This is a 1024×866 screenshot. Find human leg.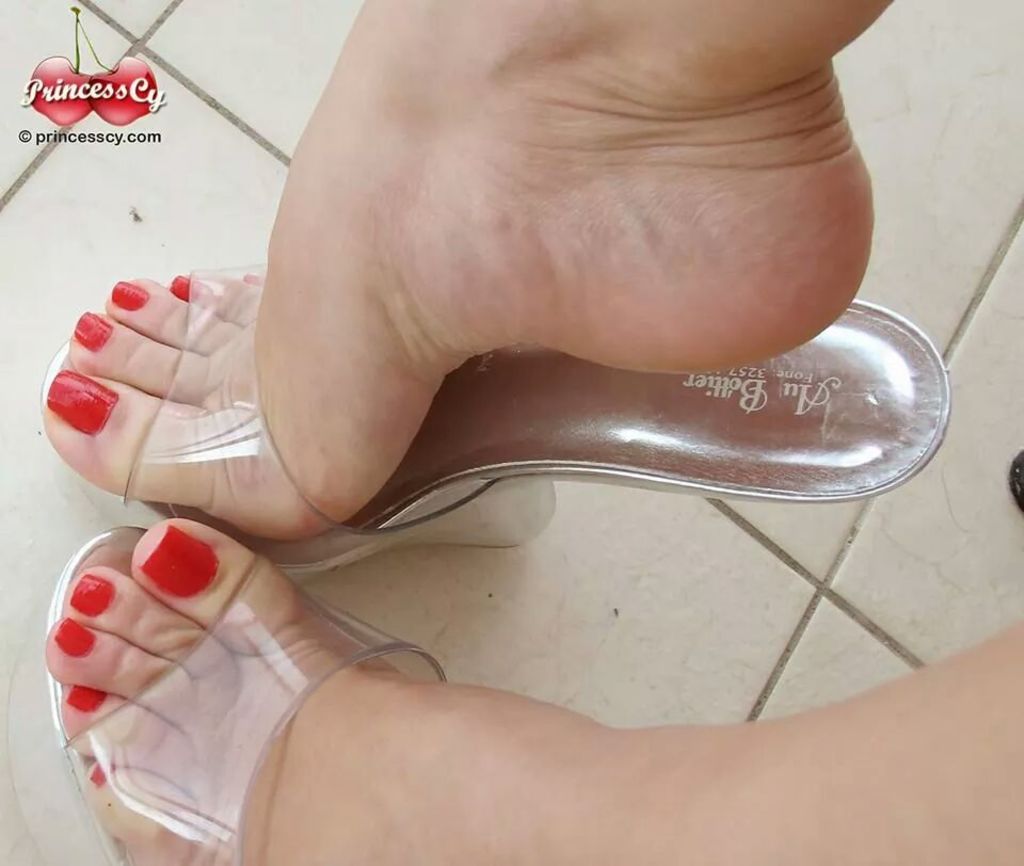
Bounding box: x1=38 y1=1 x2=867 y2=541.
